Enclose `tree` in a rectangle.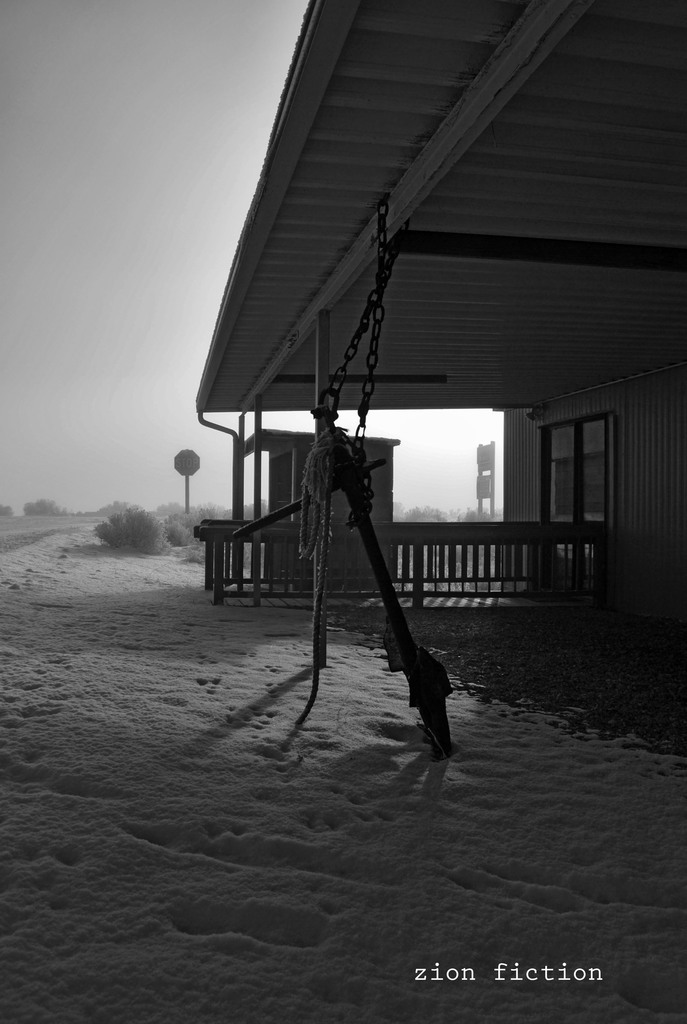
{"x1": 163, "y1": 445, "x2": 203, "y2": 524}.
